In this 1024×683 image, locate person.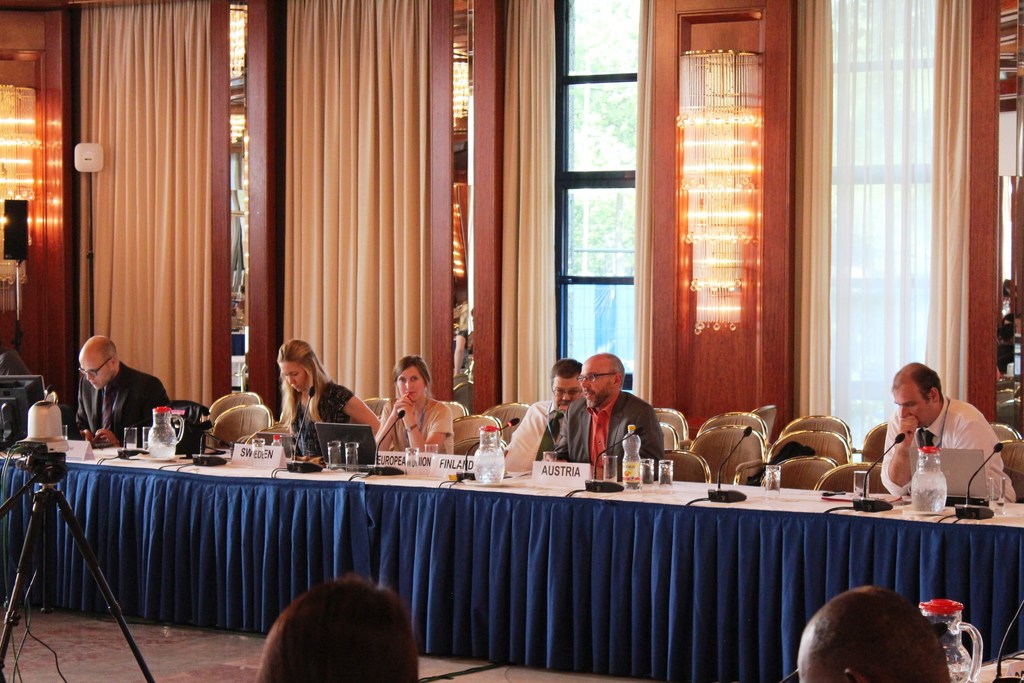
Bounding box: 797,580,955,682.
